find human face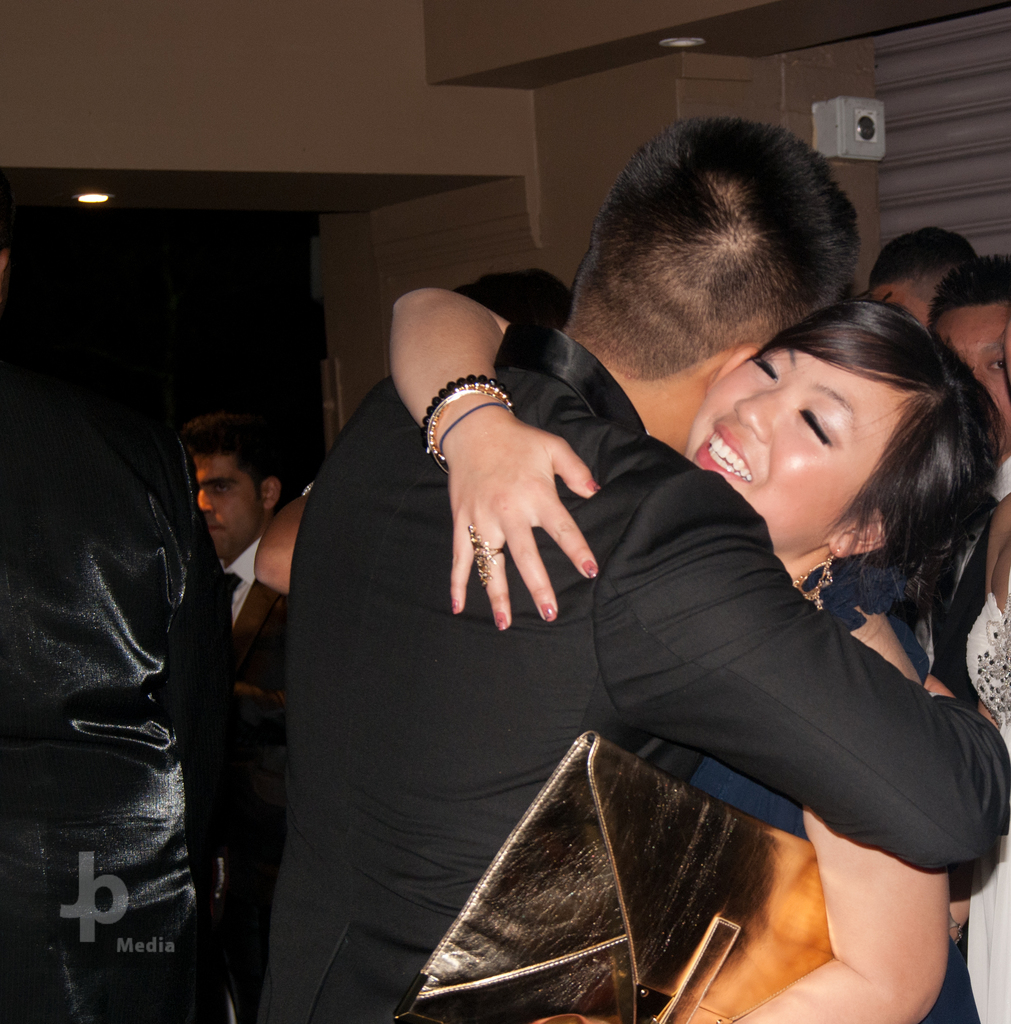
region(931, 300, 1010, 454)
